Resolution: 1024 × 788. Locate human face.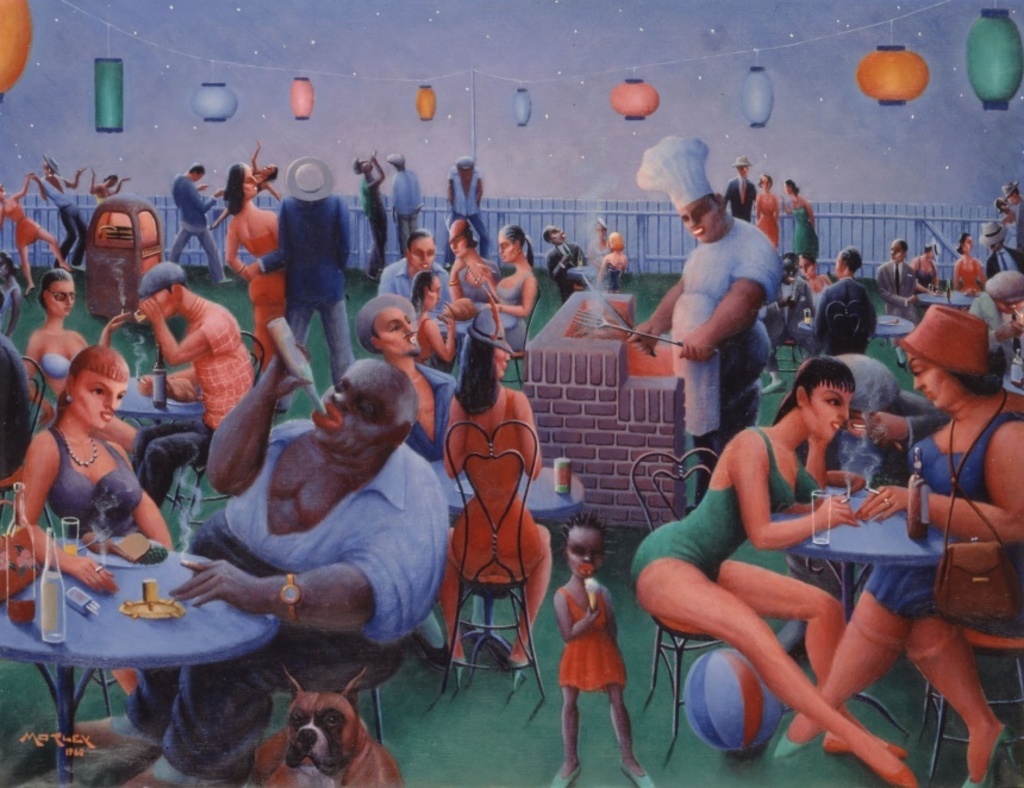
[495,345,510,373].
